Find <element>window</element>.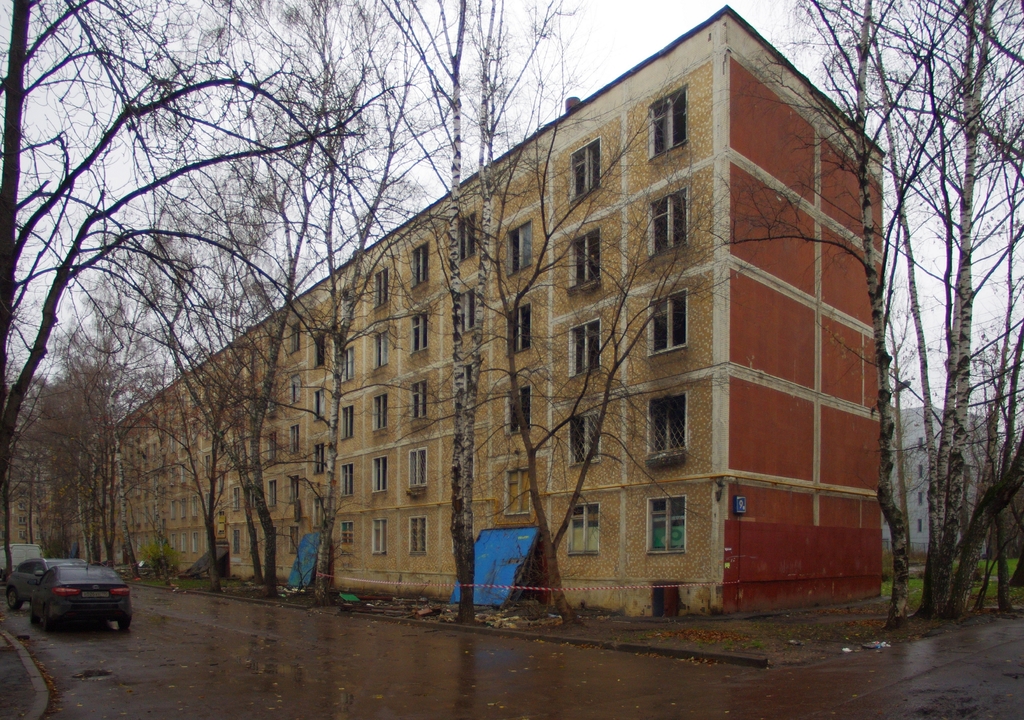
select_region(566, 315, 604, 377).
